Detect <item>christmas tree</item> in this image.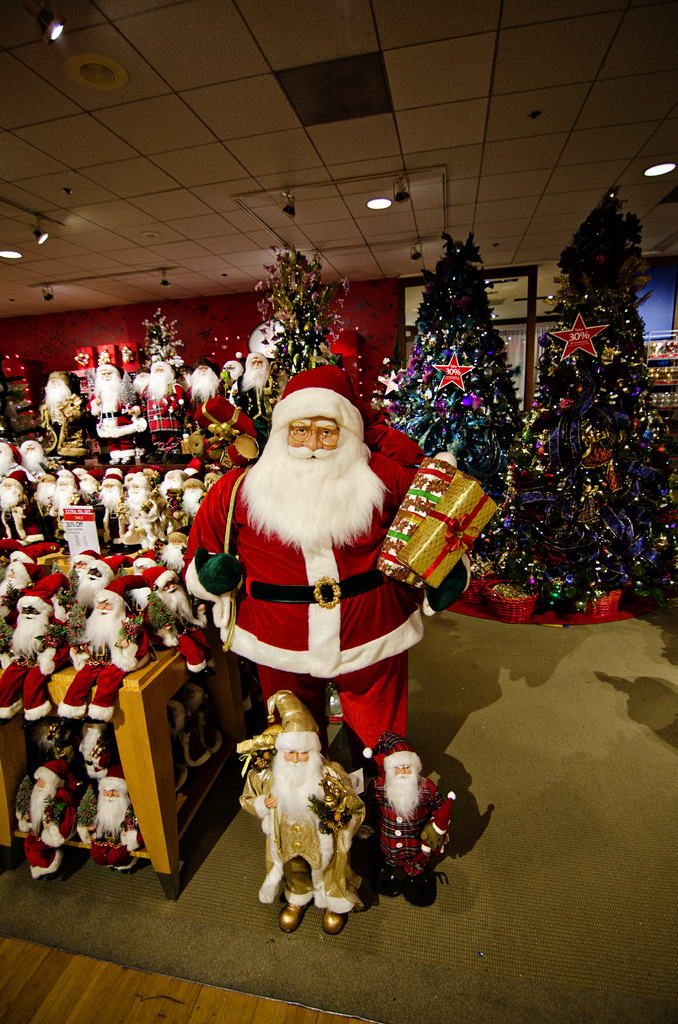
Detection: (257,243,343,456).
